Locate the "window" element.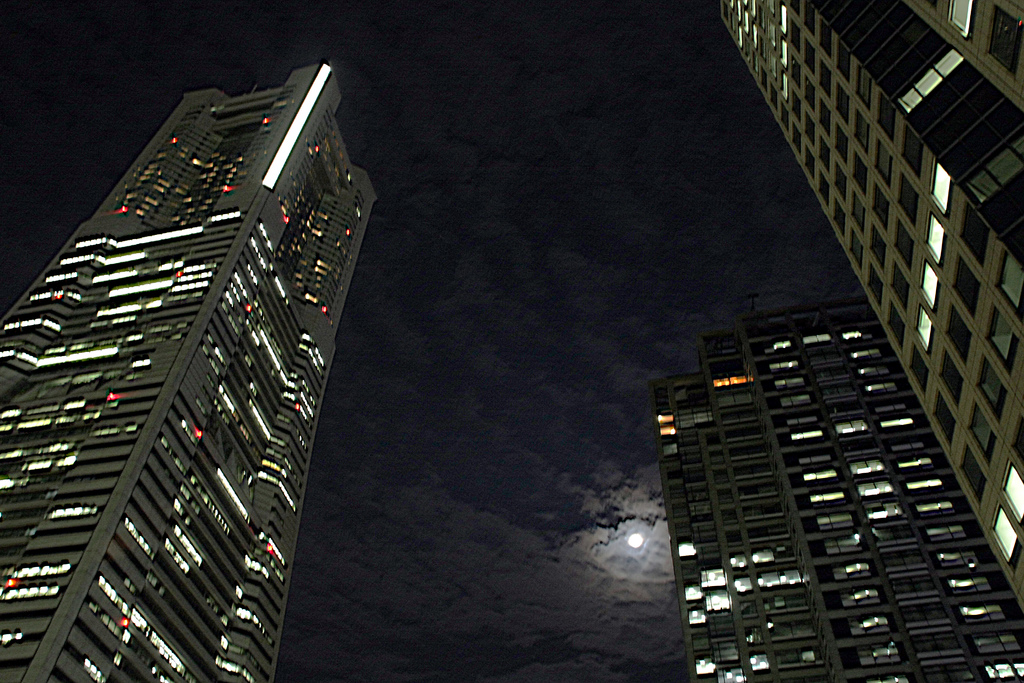
Element bbox: <region>981, 306, 1022, 372</region>.
